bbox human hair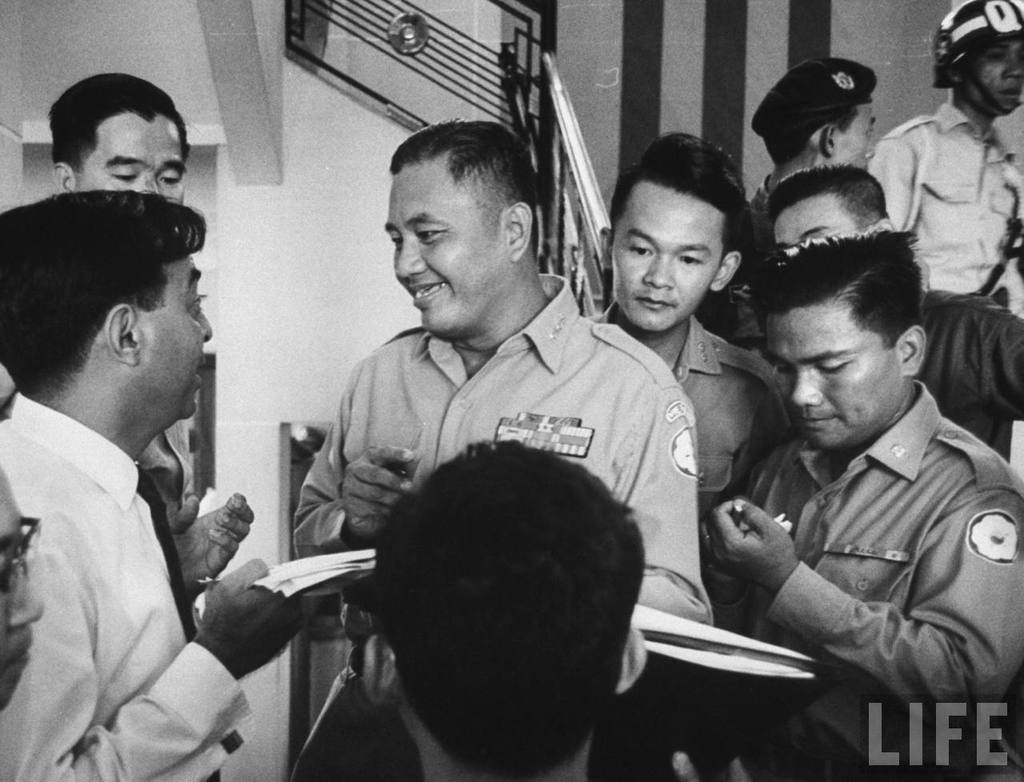
[left=47, top=68, right=190, bottom=172]
